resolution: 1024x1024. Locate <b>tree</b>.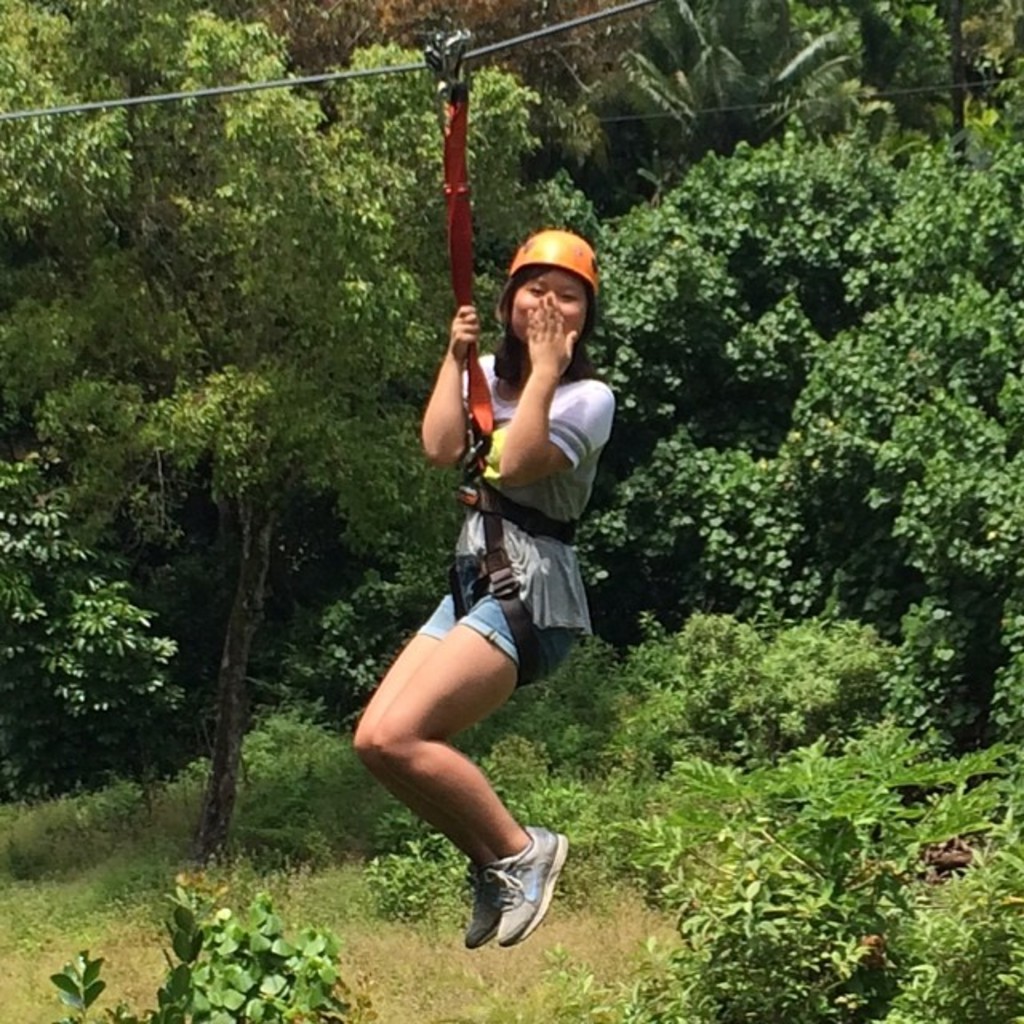
rect(576, 0, 821, 189).
